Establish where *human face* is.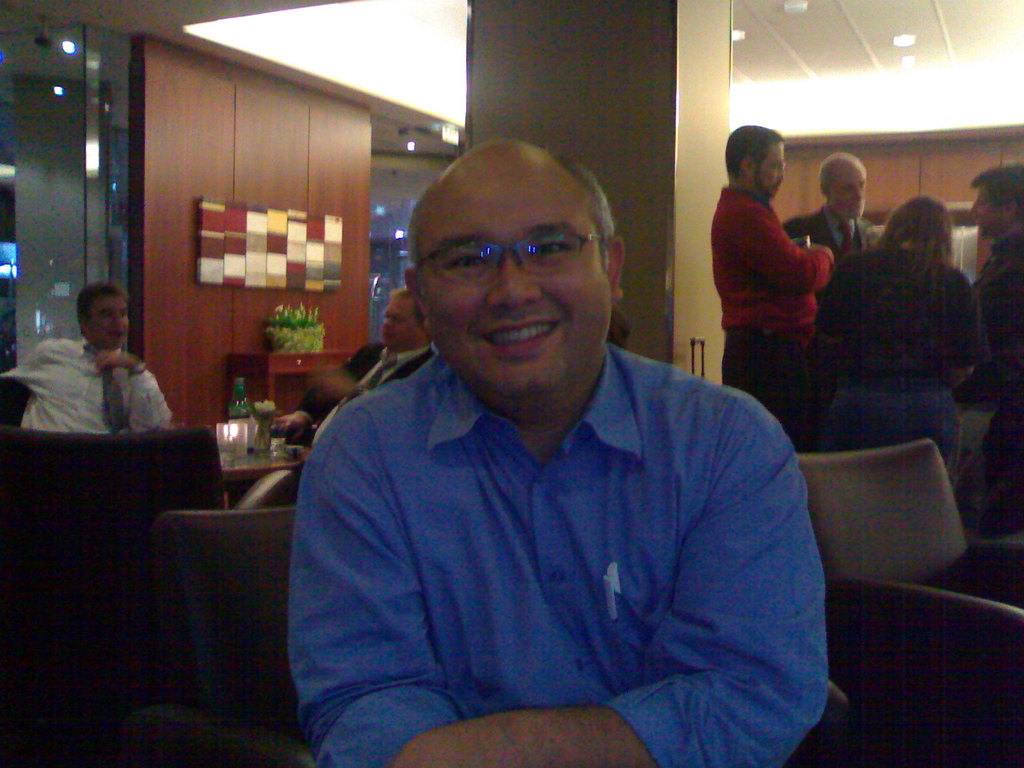
Established at box=[835, 161, 871, 225].
